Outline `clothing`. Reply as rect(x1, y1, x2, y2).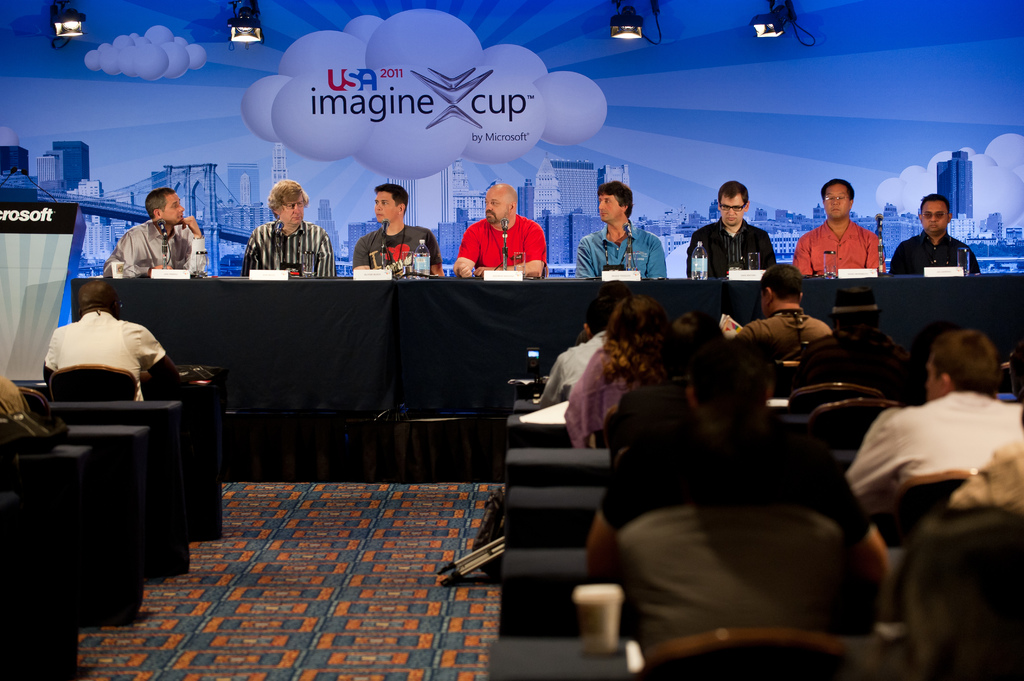
rect(575, 221, 668, 278).
